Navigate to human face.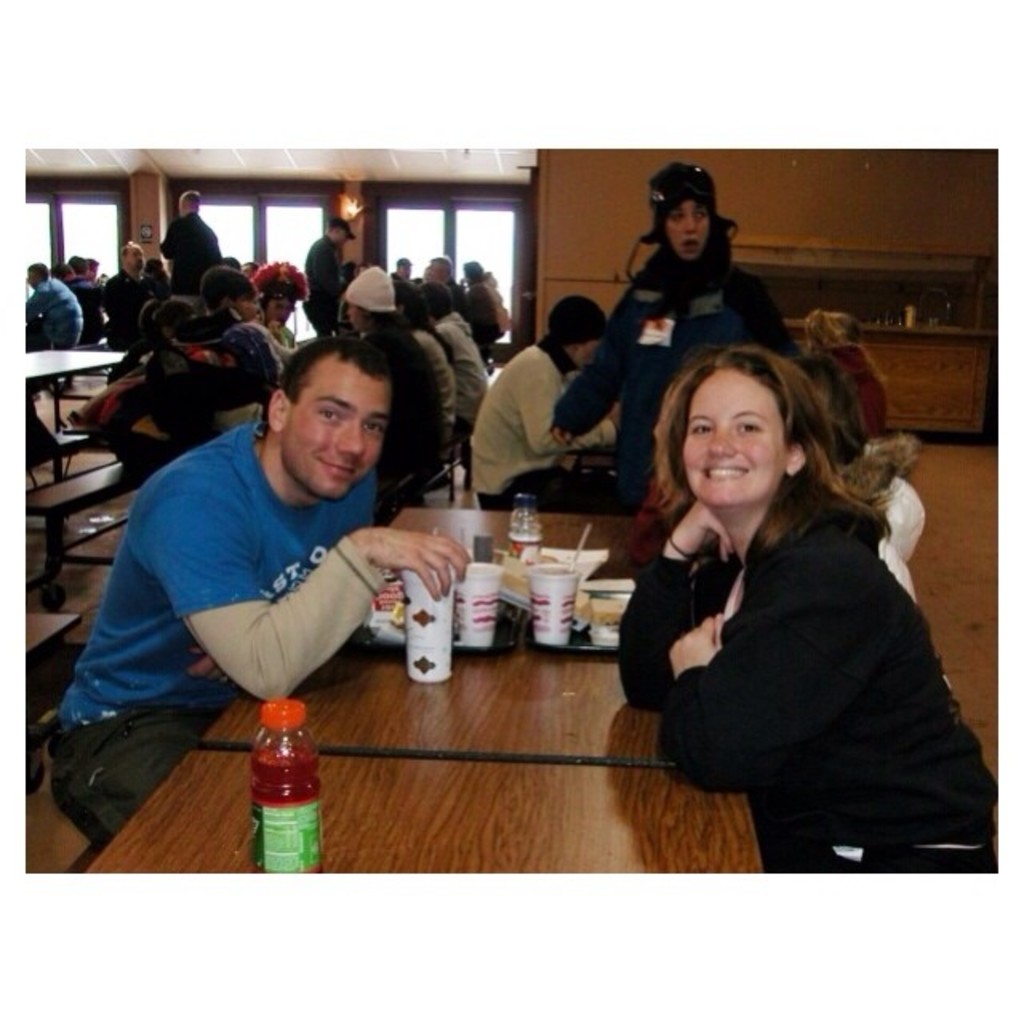
Navigation target: 346:302:355:323.
